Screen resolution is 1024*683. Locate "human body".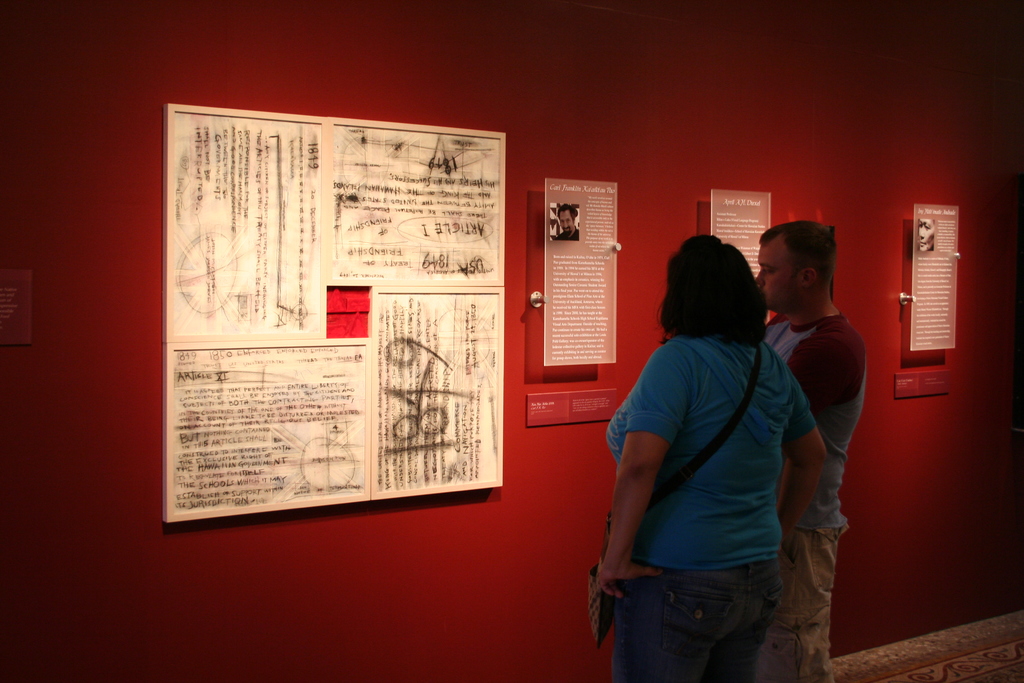
766:309:866:682.
